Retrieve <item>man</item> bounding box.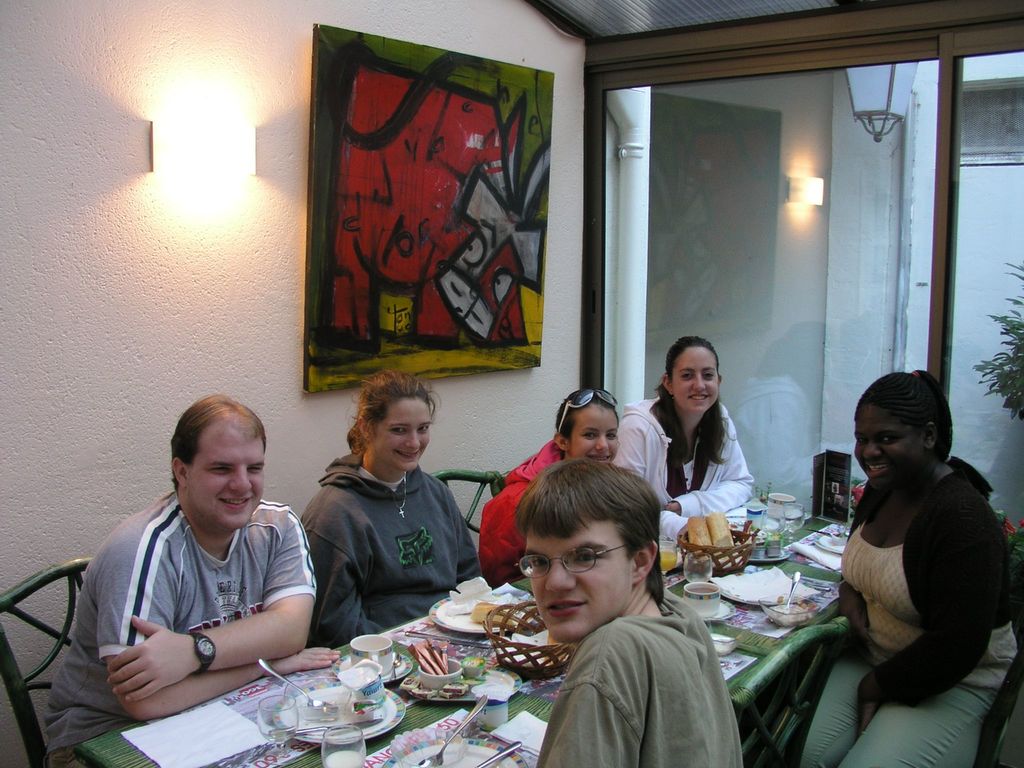
Bounding box: 51/390/354/739.
